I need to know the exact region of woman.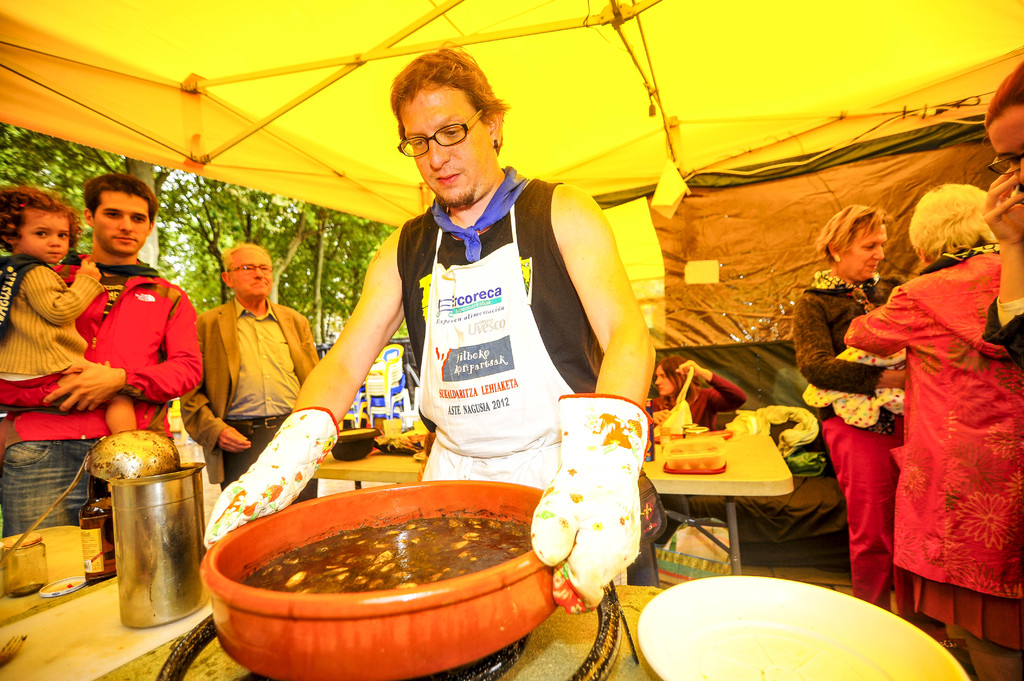
Region: {"left": 794, "top": 198, "right": 911, "bottom": 618}.
